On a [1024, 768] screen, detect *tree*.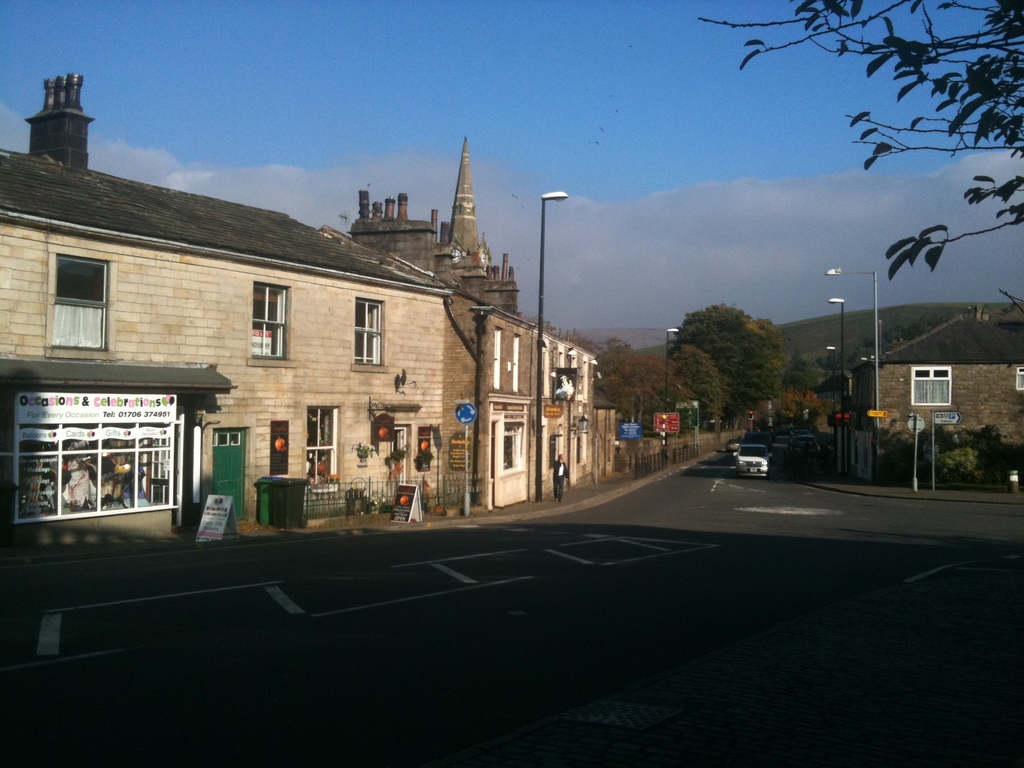
bbox(598, 348, 678, 434).
